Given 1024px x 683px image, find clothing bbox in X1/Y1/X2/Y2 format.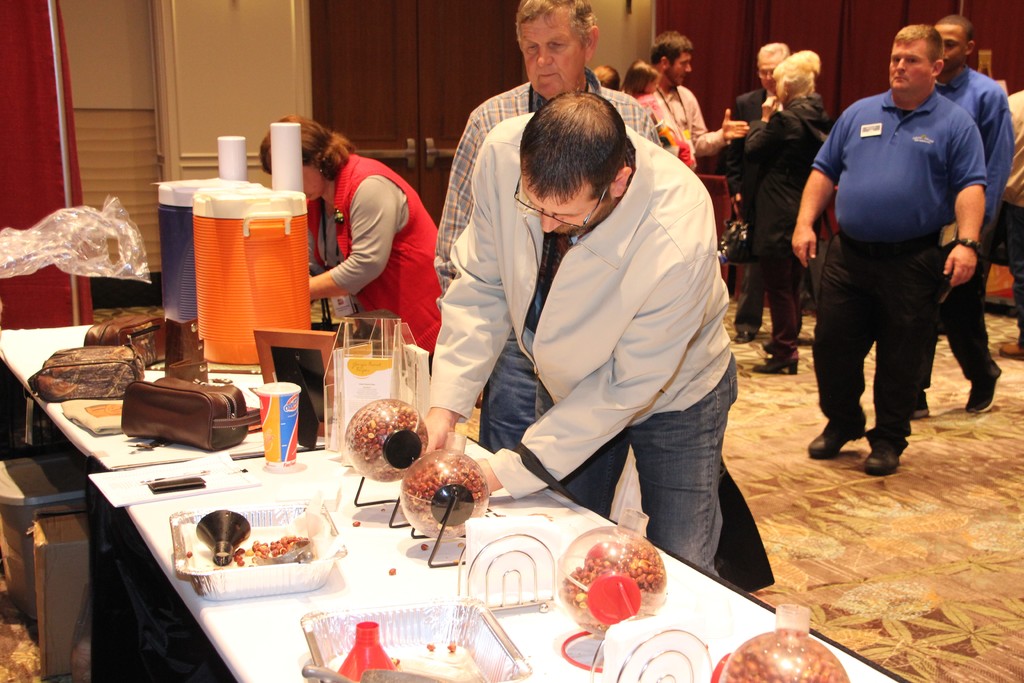
726/85/783/333.
